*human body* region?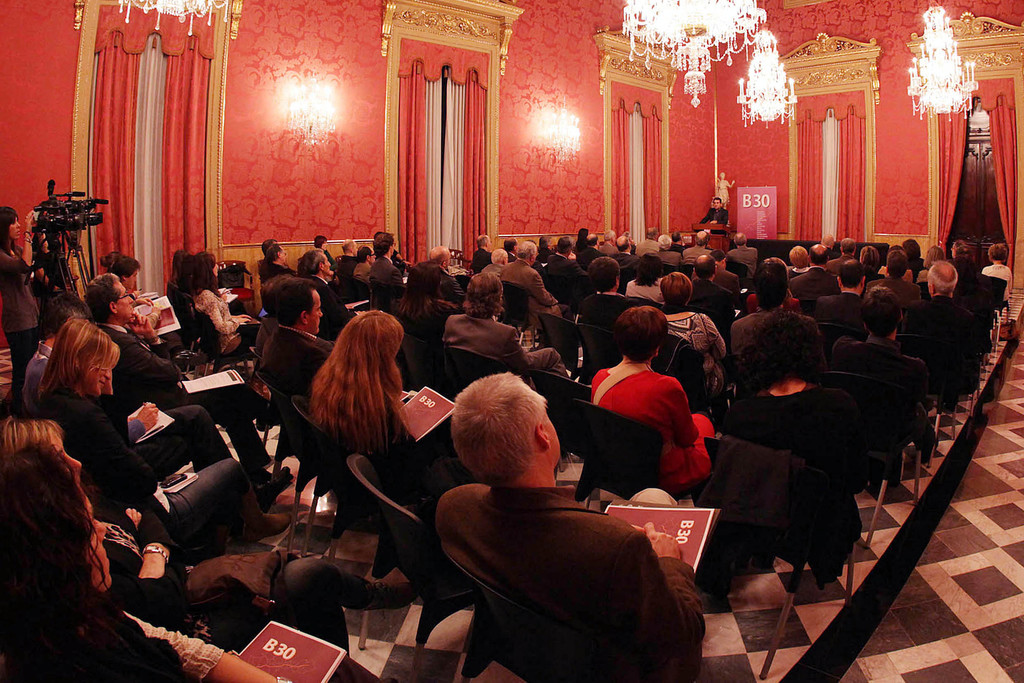
locate(257, 277, 340, 410)
